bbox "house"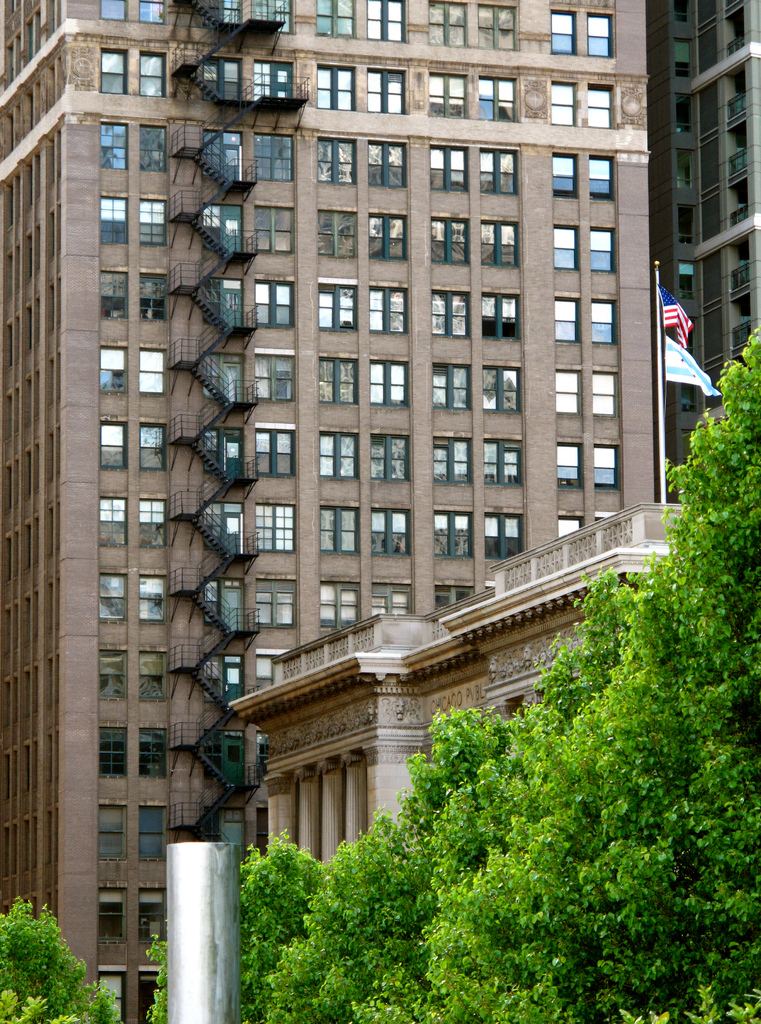
bbox=(648, 0, 760, 495)
